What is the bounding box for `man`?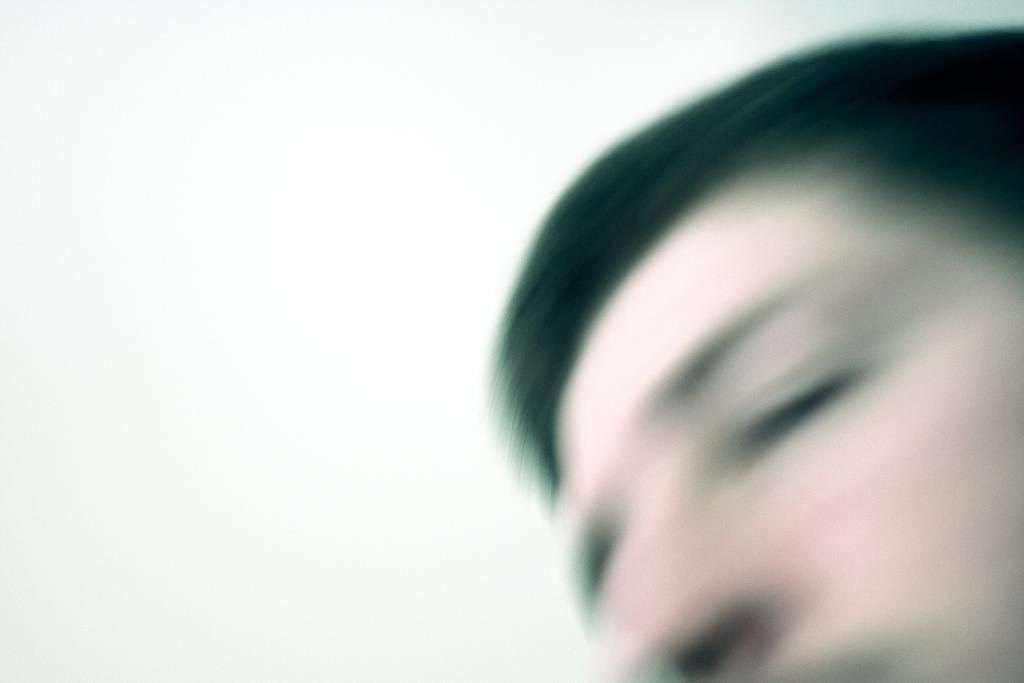
[x1=337, y1=12, x2=1009, y2=682].
